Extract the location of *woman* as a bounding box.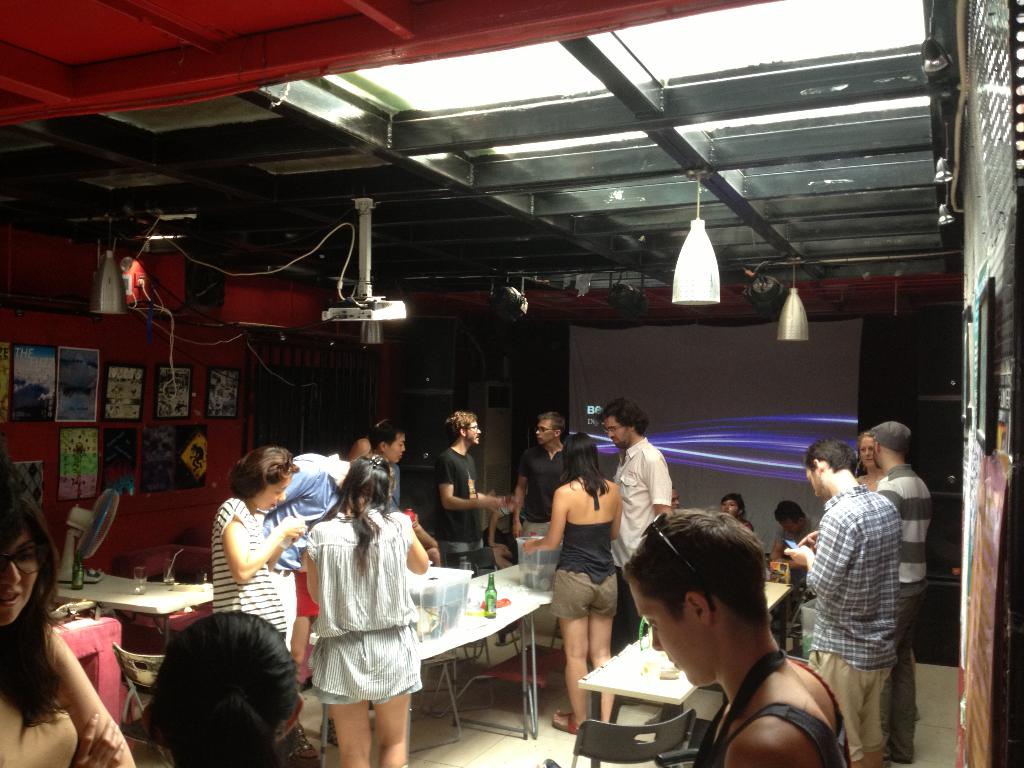
<bbox>296, 464, 420, 766</bbox>.
